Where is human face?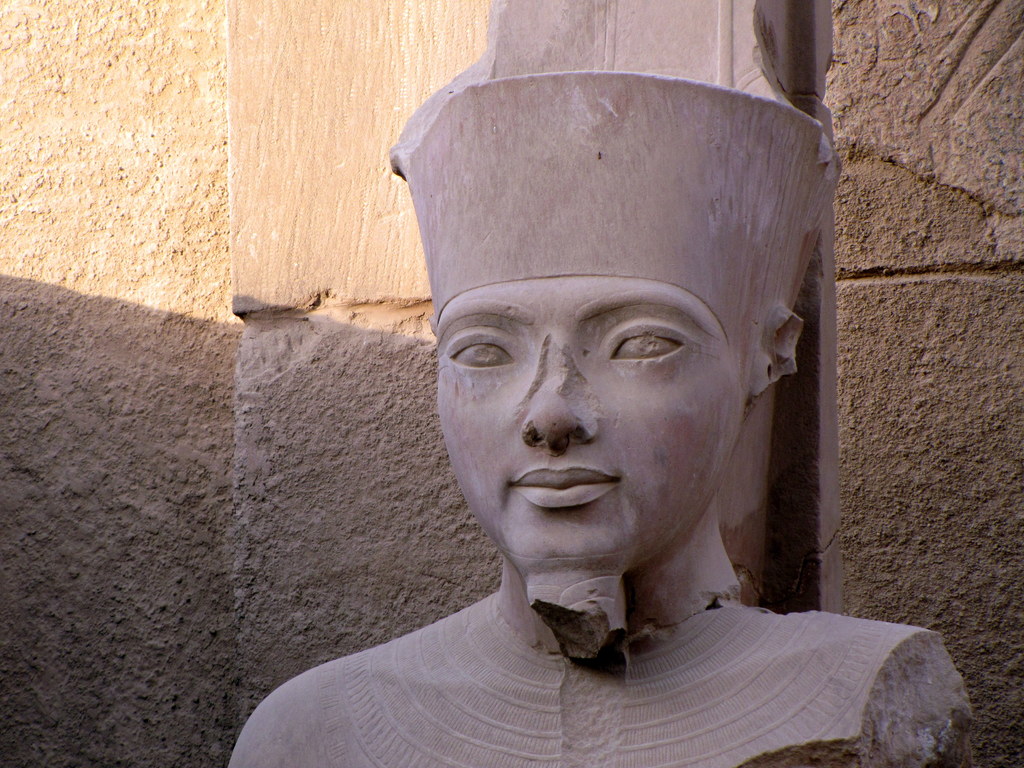
(436,273,742,563).
